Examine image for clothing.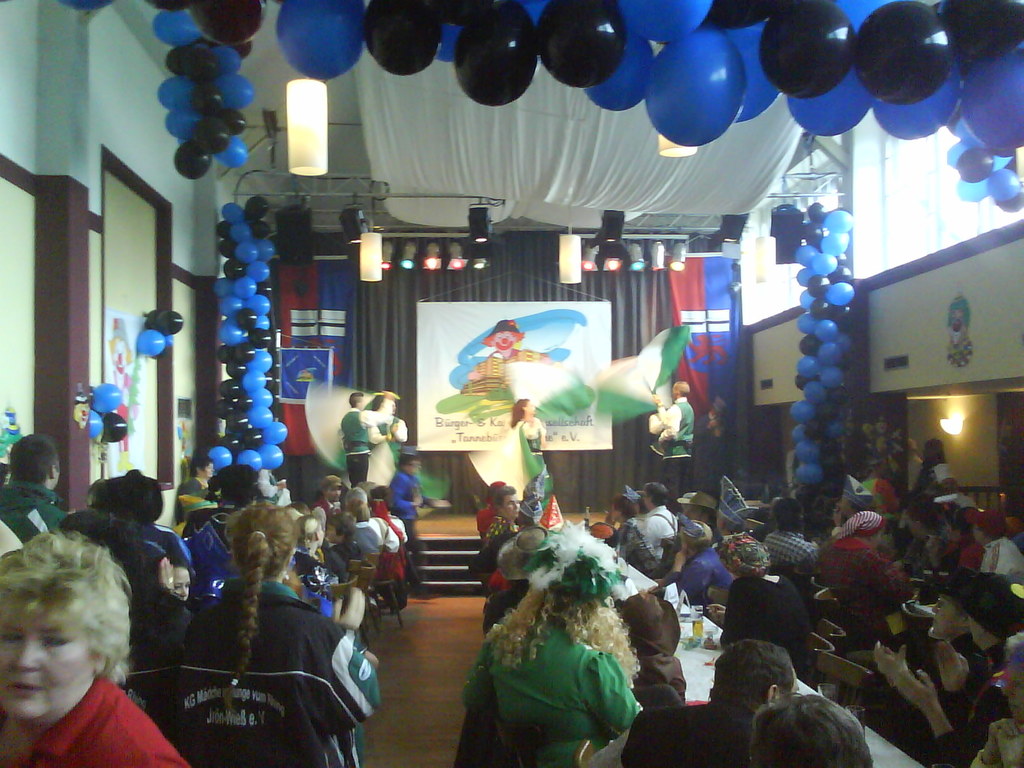
Examination result: (left=656, top=399, right=692, bottom=497).
